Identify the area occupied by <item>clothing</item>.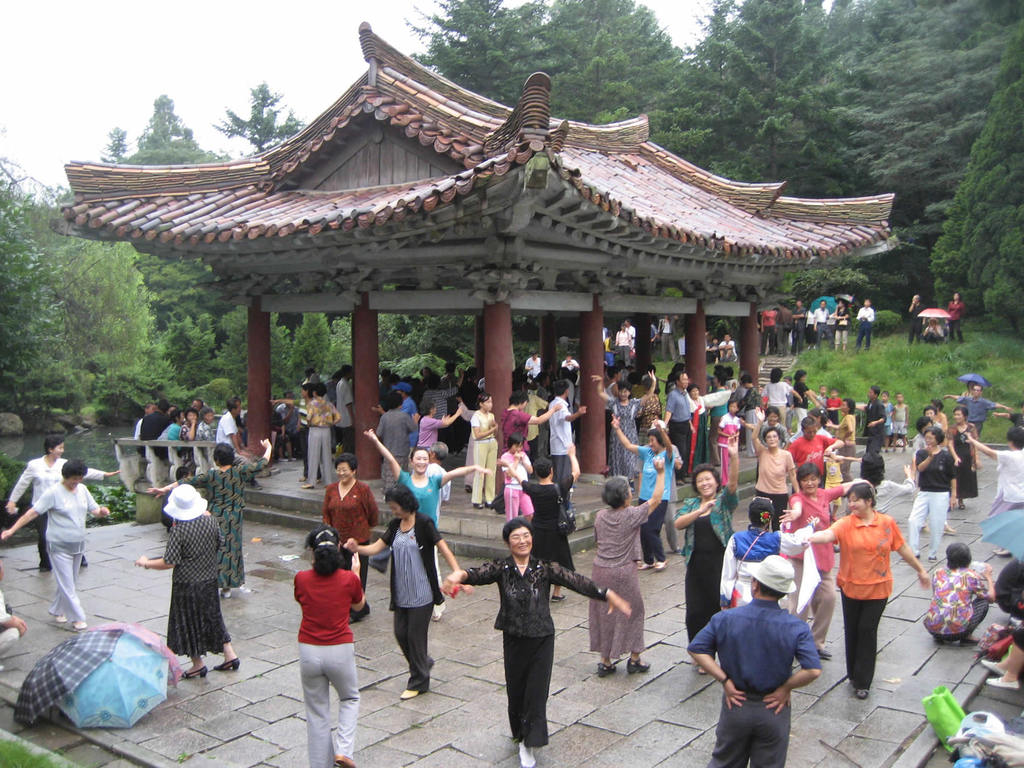
Area: region(716, 409, 744, 479).
